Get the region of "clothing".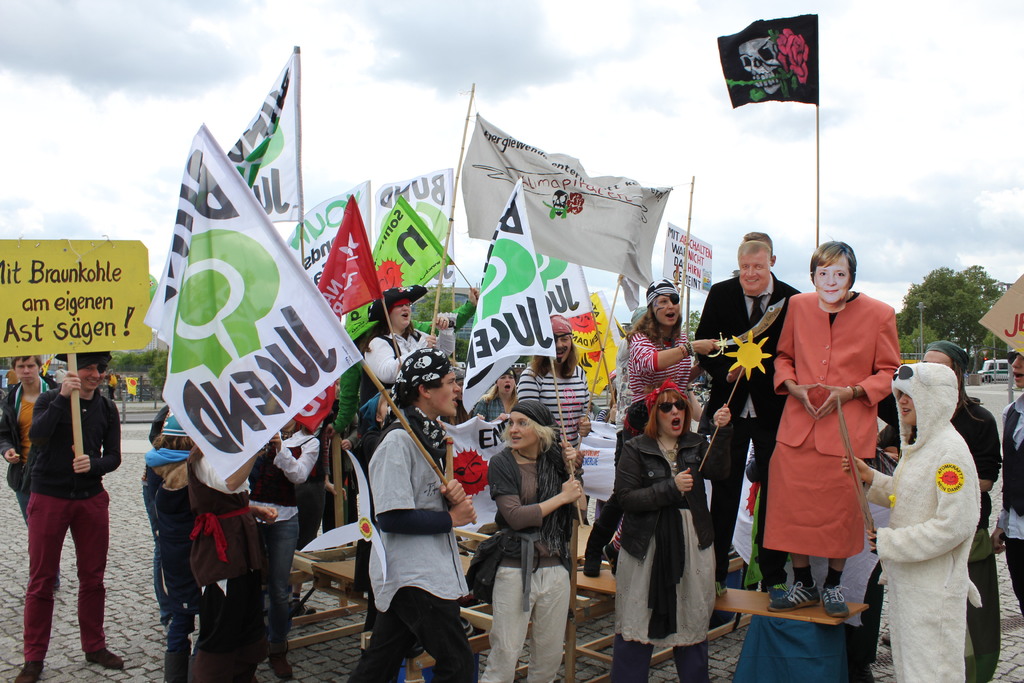
left=698, top=264, right=803, bottom=584.
